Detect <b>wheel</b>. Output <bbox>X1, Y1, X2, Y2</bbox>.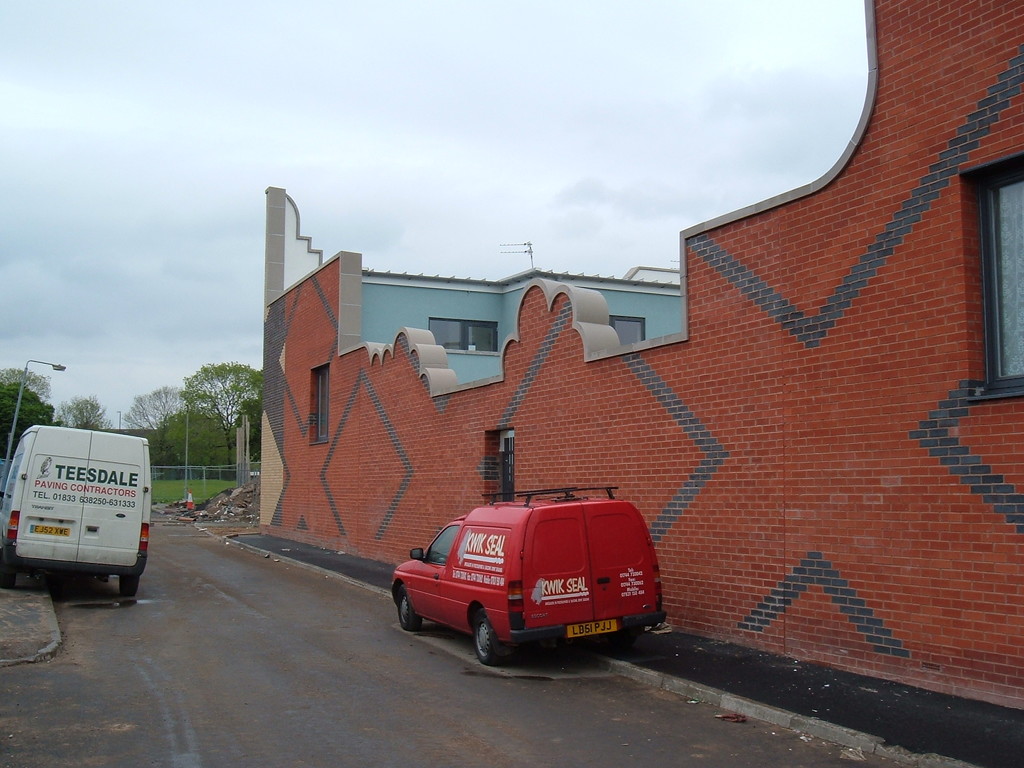
<bbox>125, 575, 143, 600</bbox>.
